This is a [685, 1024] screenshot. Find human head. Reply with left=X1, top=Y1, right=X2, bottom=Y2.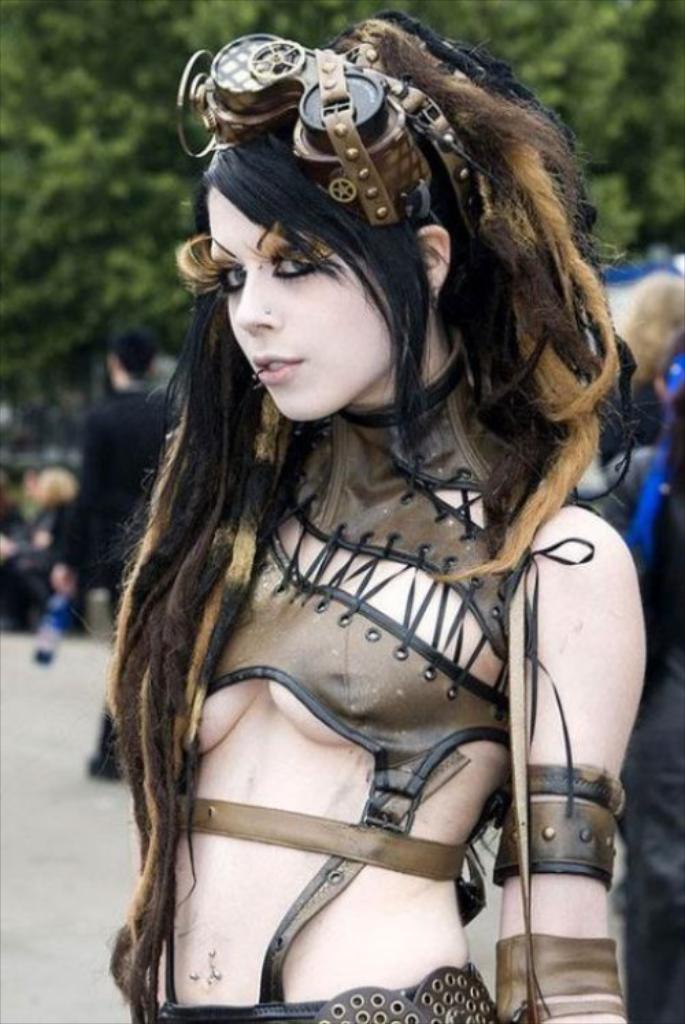
left=186, top=97, right=479, bottom=425.
